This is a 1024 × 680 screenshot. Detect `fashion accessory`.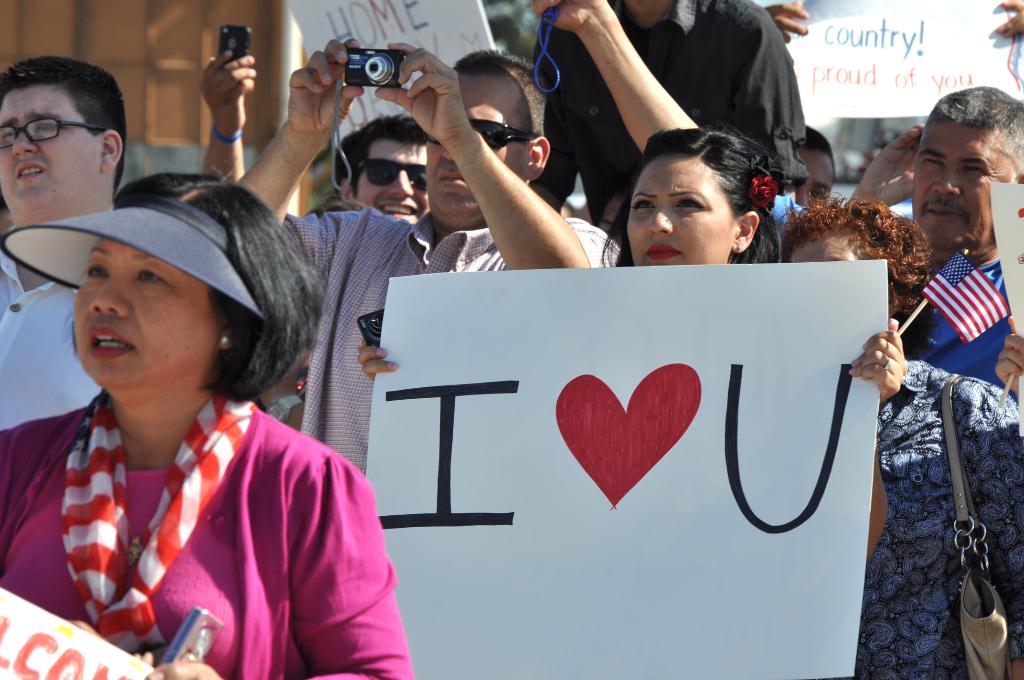
Rect(957, 390, 1012, 679).
